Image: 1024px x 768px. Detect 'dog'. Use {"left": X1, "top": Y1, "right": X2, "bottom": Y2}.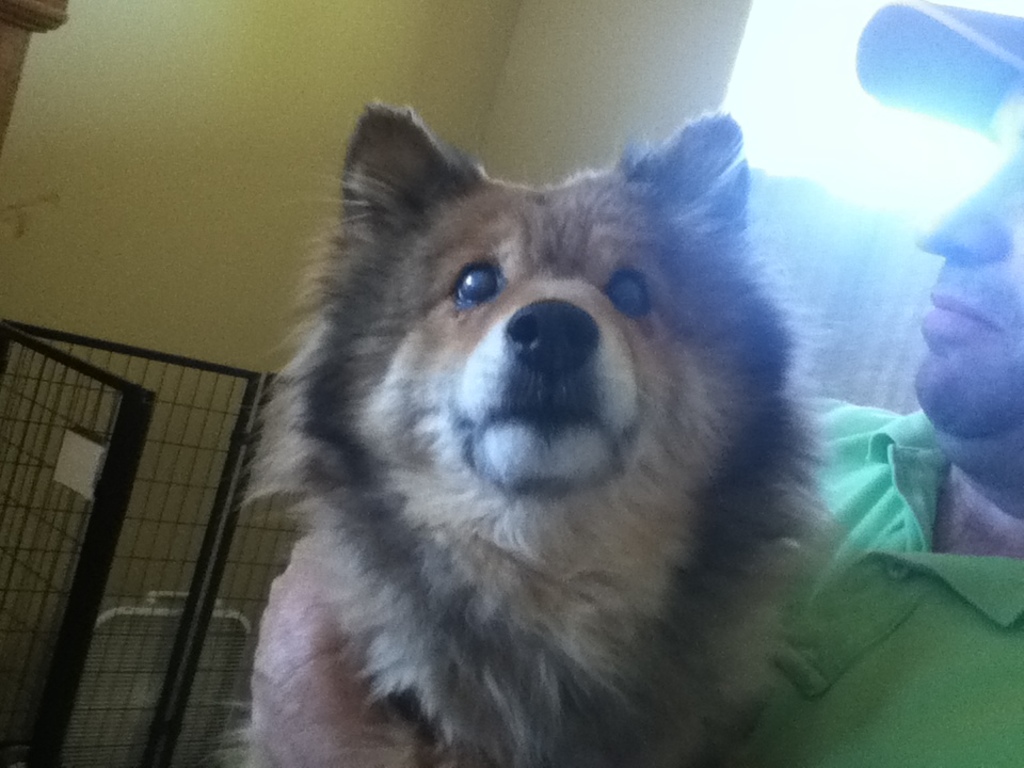
{"left": 225, "top": 96, "right": 822, "bottom": 767}.
